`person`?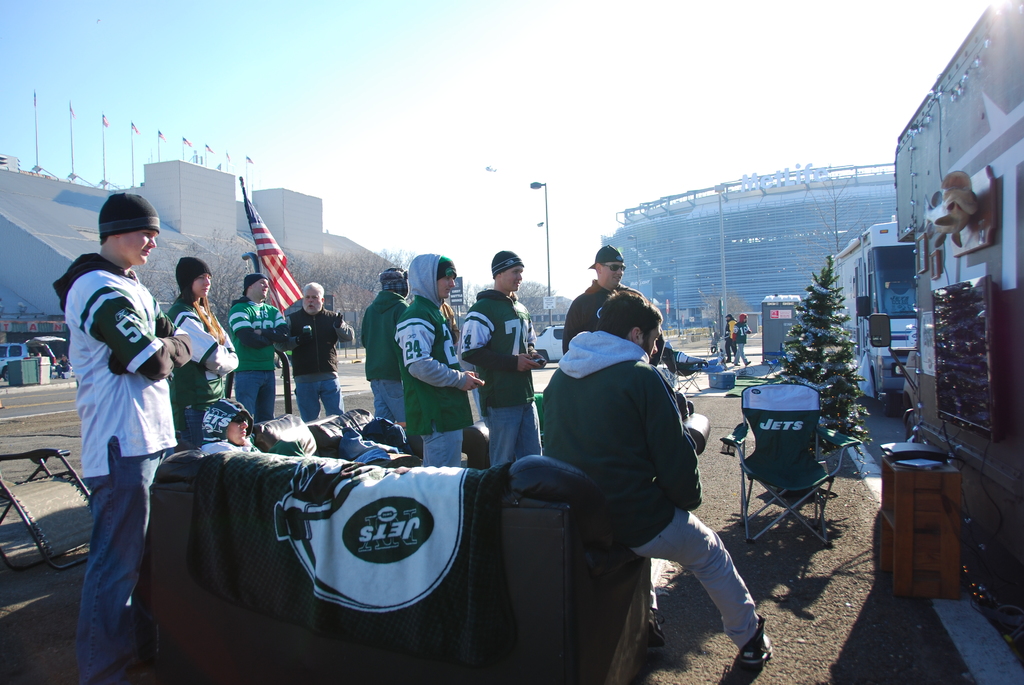
<box>559,239,687,381</box>
